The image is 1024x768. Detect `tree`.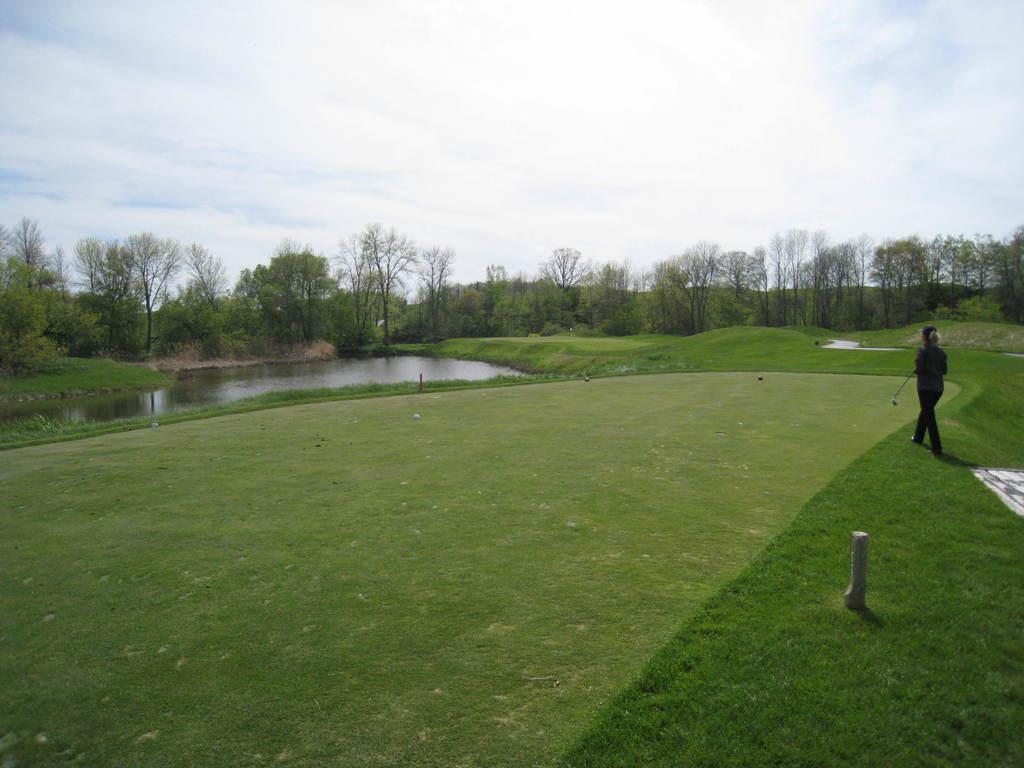
Detection: [left=722, top=247, right=758, bottom=315].
